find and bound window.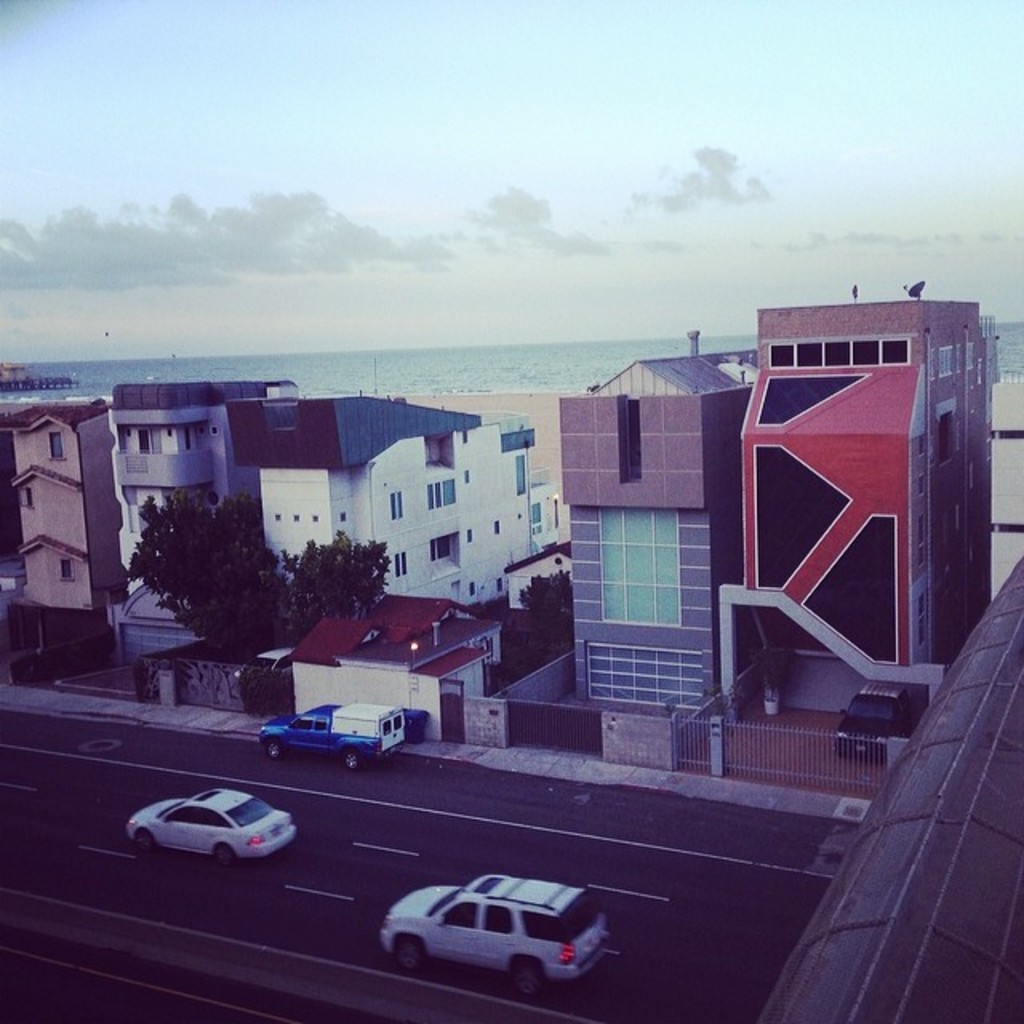
Bound: [466,576,478,597].
